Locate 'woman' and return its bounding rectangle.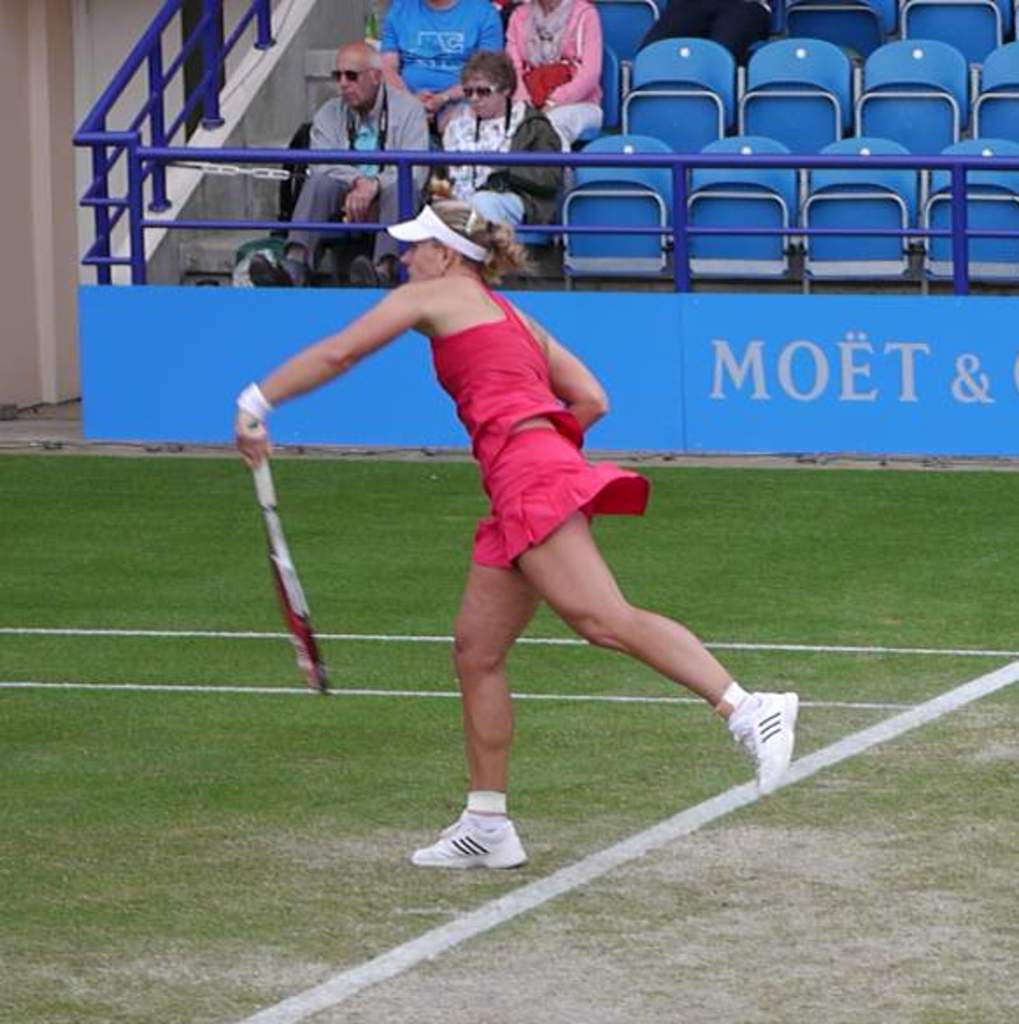
438/44/538/252.
